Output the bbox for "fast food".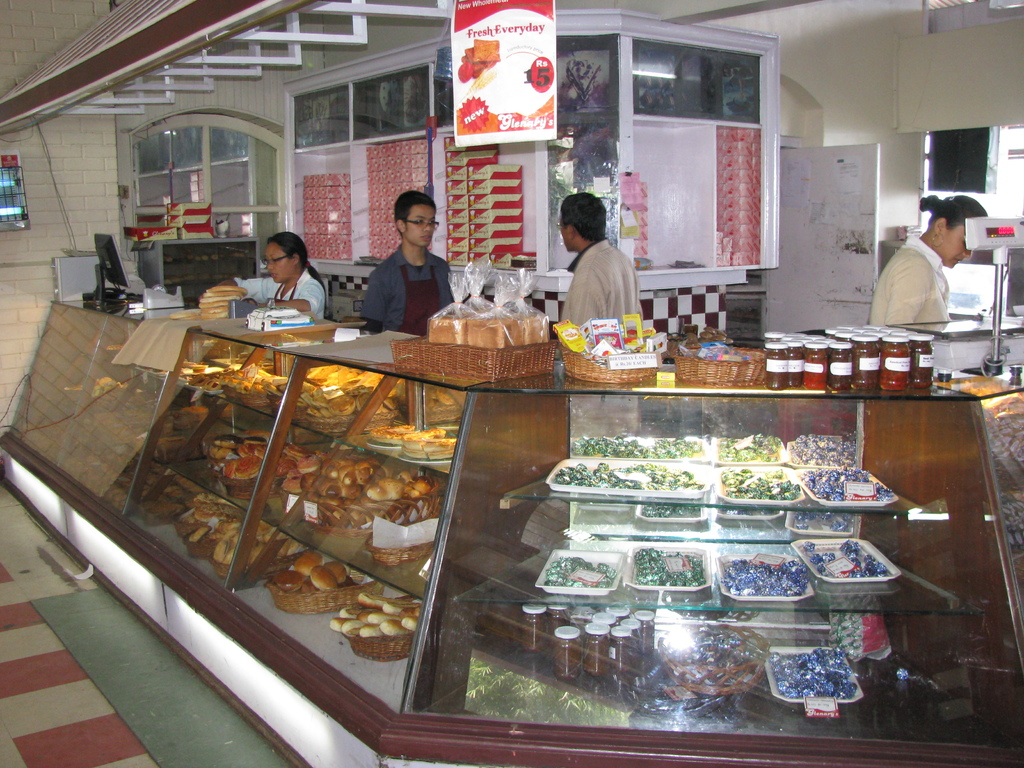
rect(266, 570, 305, 593).
